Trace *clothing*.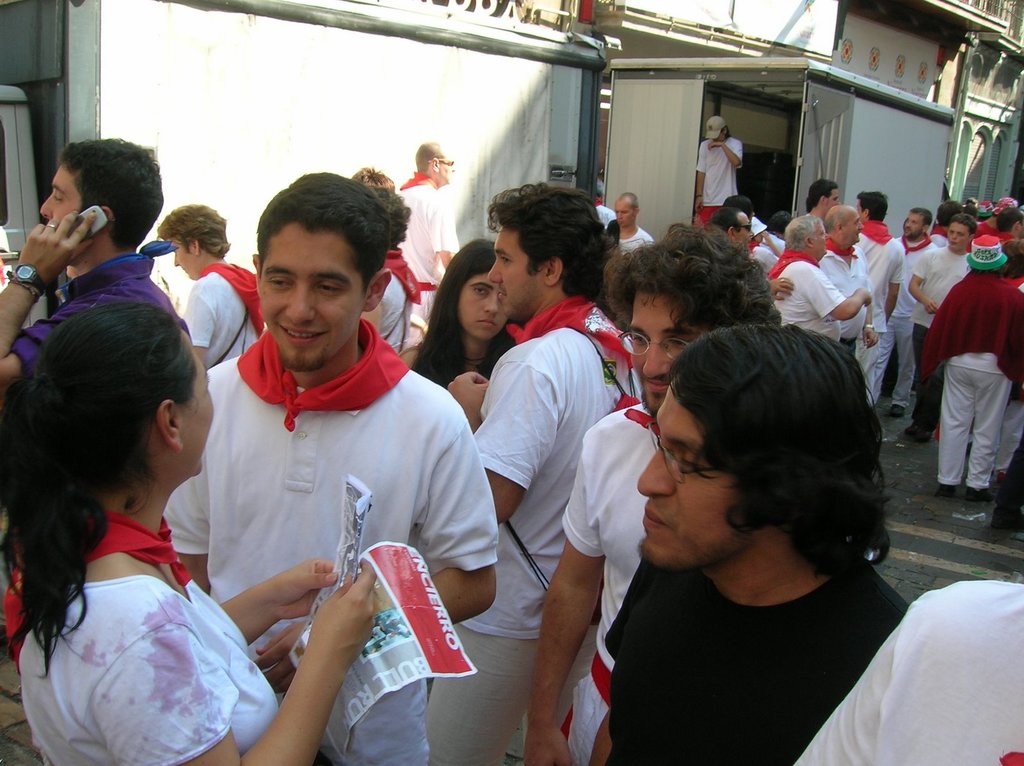
Traced to [371, 253, 434, 347].
